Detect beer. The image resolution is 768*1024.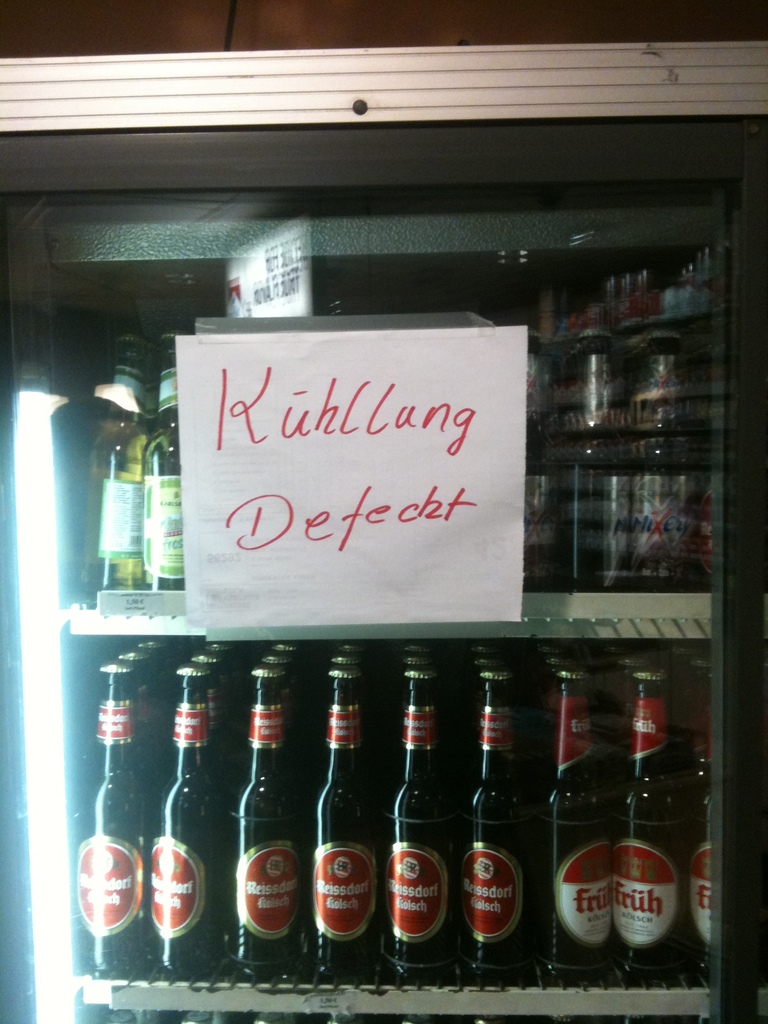
bbox=(447, 660, 526, 996).
